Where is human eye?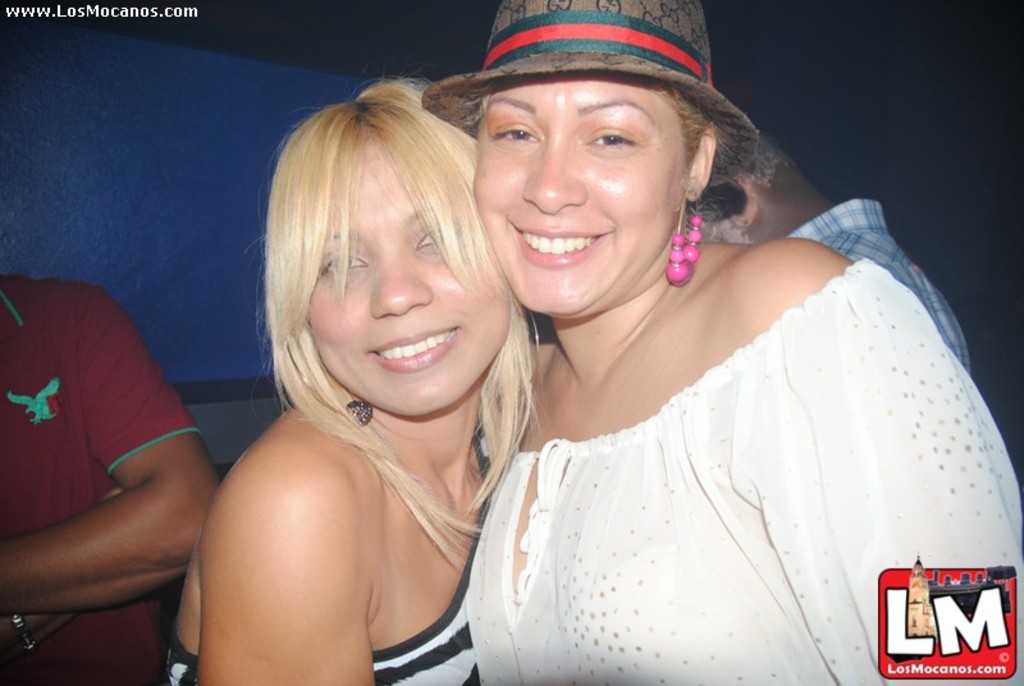
l=488, t=120, r=535, b=146.
